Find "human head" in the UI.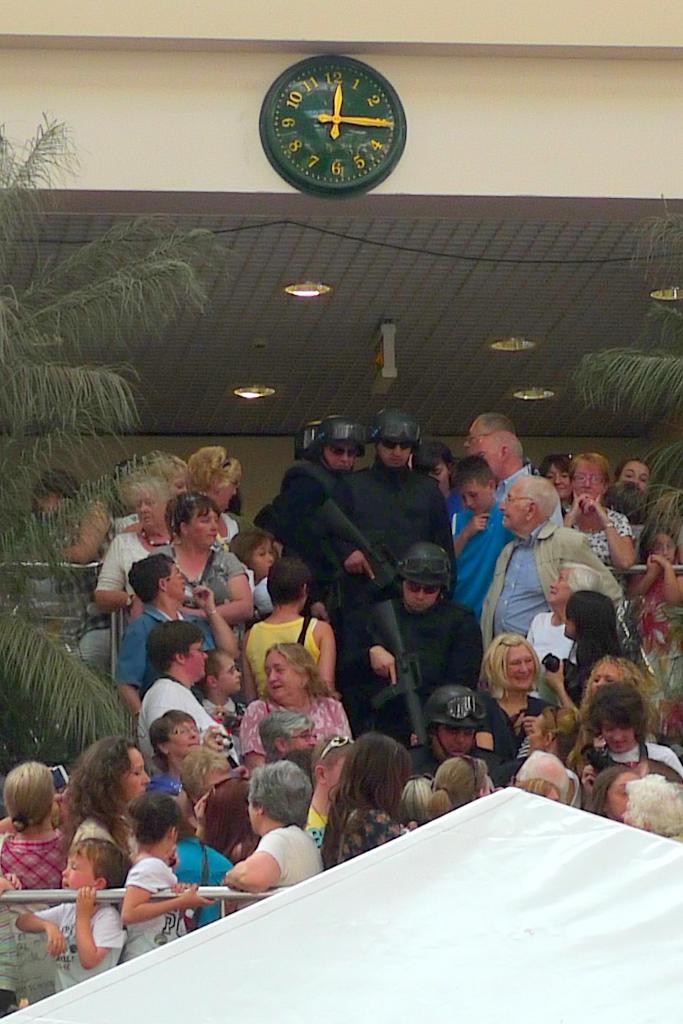
UI element at detection(145, 620, 211, 684).
